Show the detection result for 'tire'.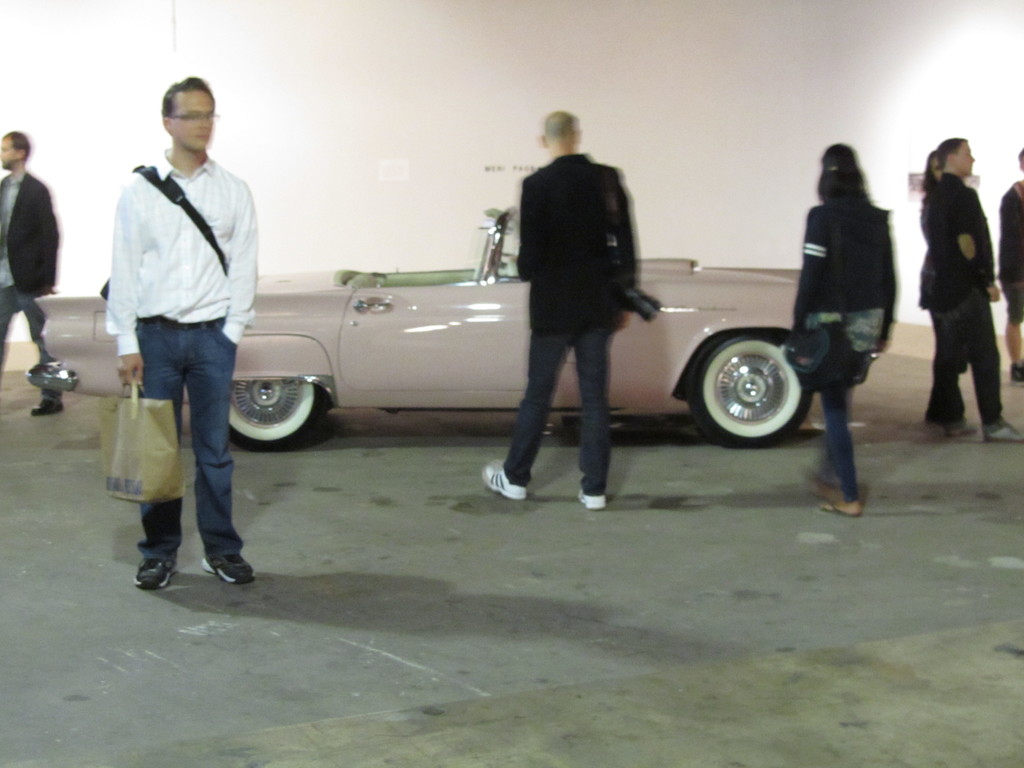
[227, 377, 330, 449].
